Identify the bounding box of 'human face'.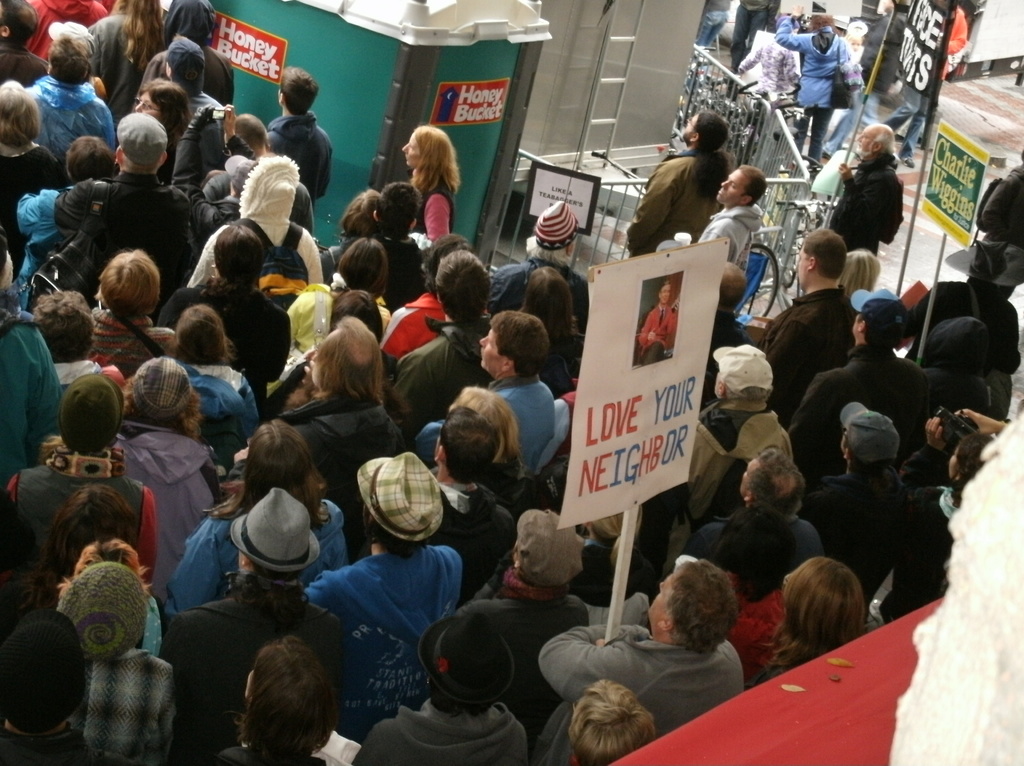
bbox=(134, 93, 161, 115).
